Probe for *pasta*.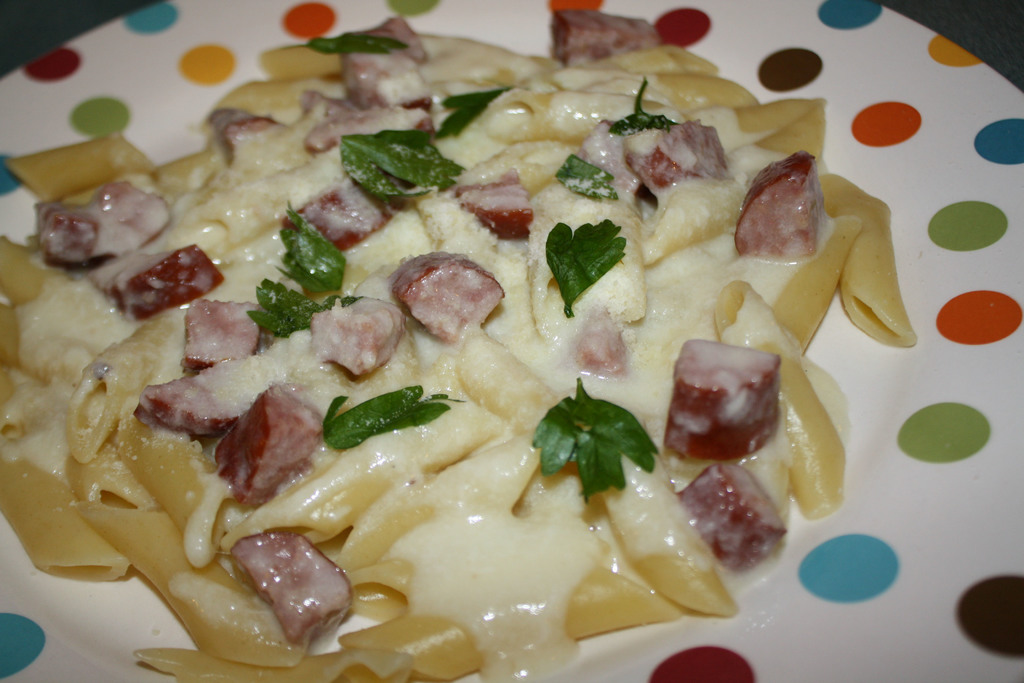
Probe result: bbox=[0, 13, 917, 682].
